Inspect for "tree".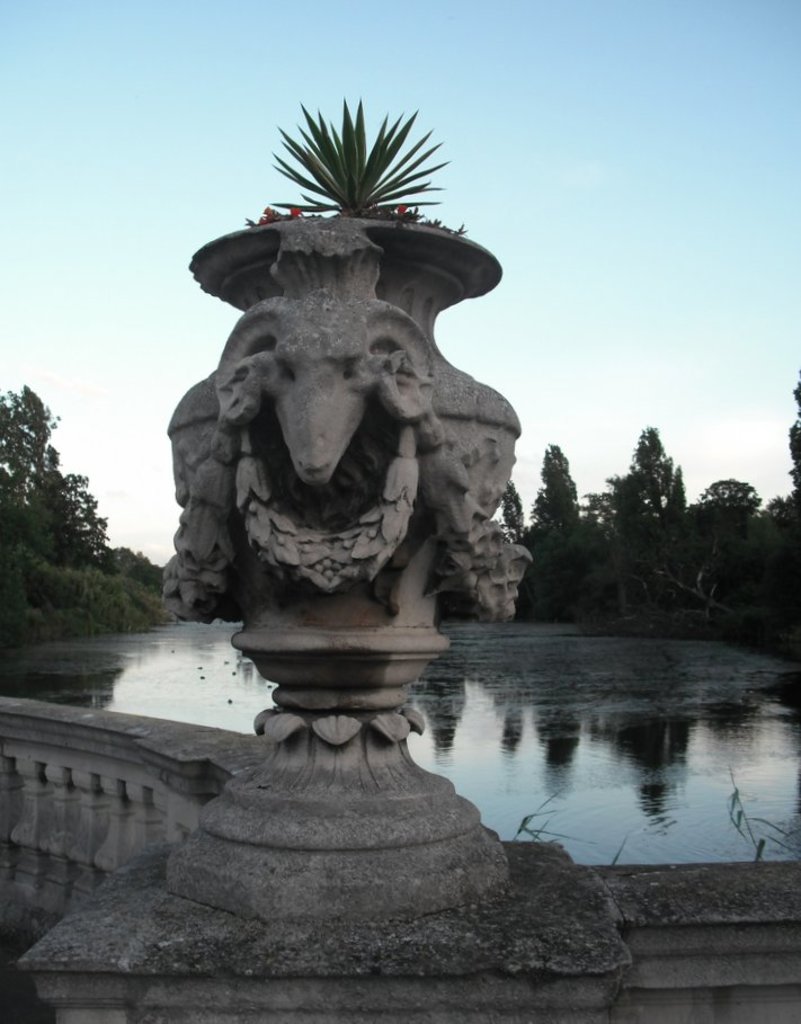
Inspection: (x1=8, y1=379, x2=112, y2=647).
